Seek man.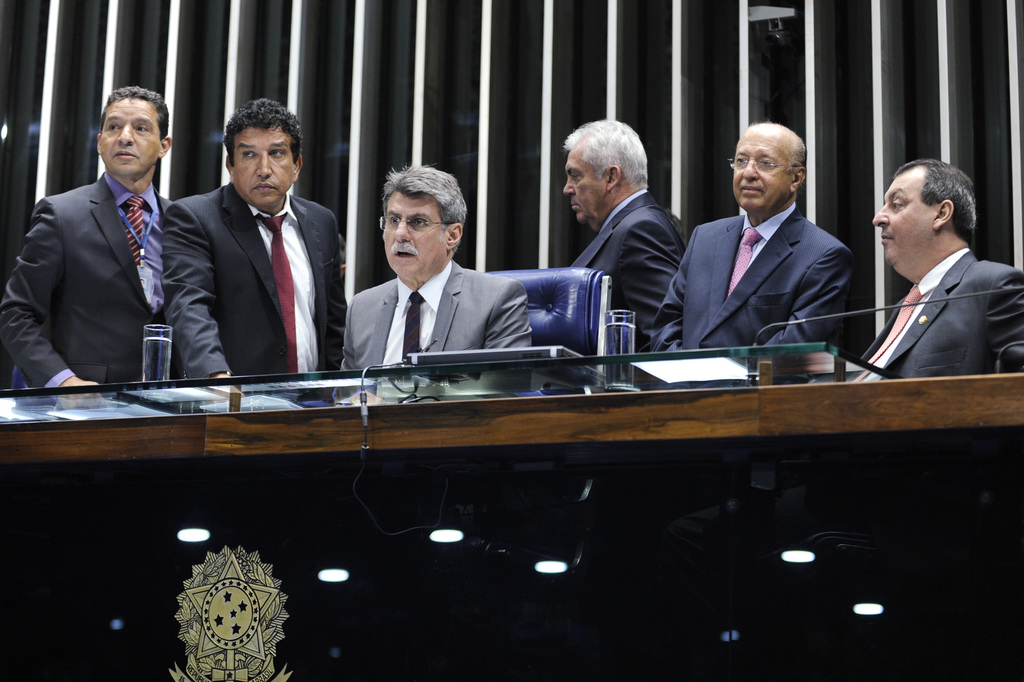
bbox=(160, 98, 343, 418).
